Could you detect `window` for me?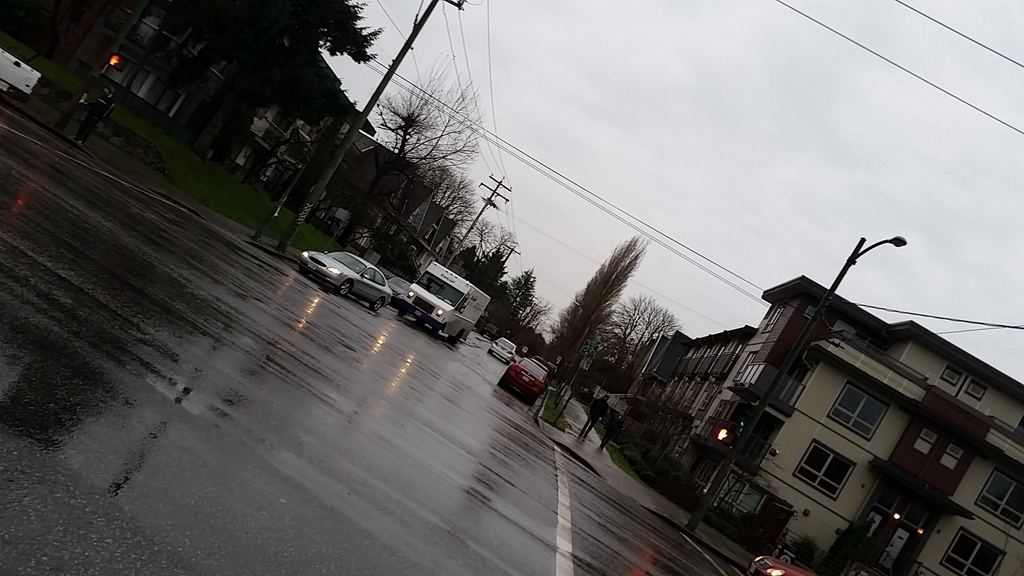
Detection result: region(789, 440, 868, 505).
